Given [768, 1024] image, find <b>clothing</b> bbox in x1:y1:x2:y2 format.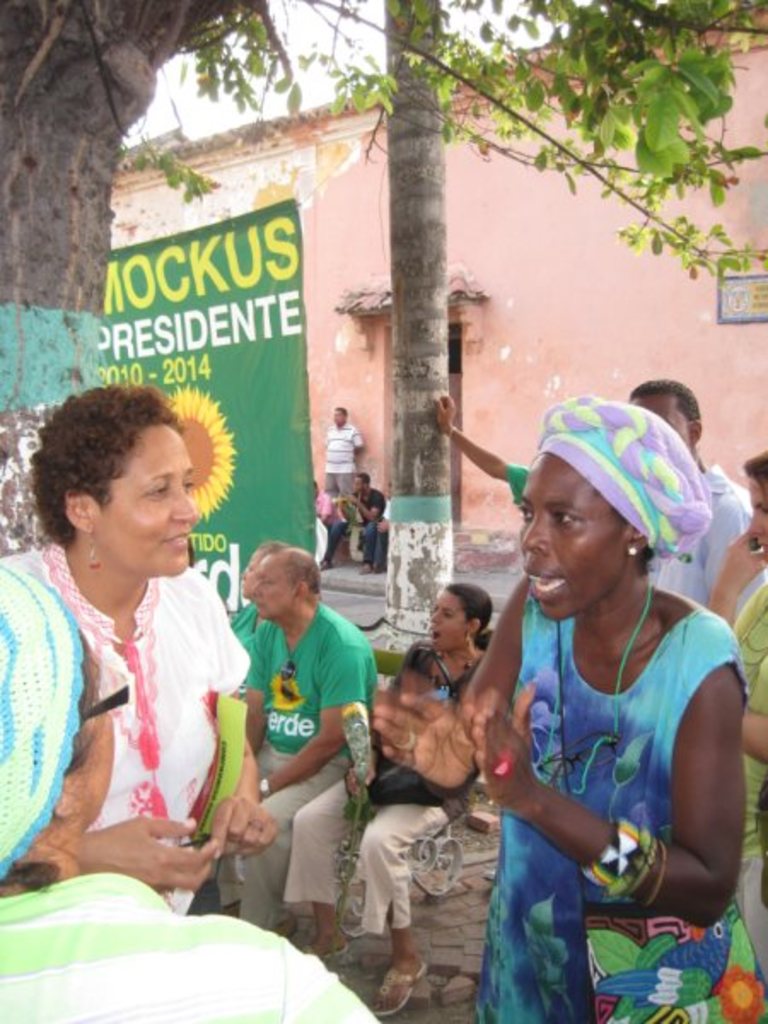
292:635:493:920.
